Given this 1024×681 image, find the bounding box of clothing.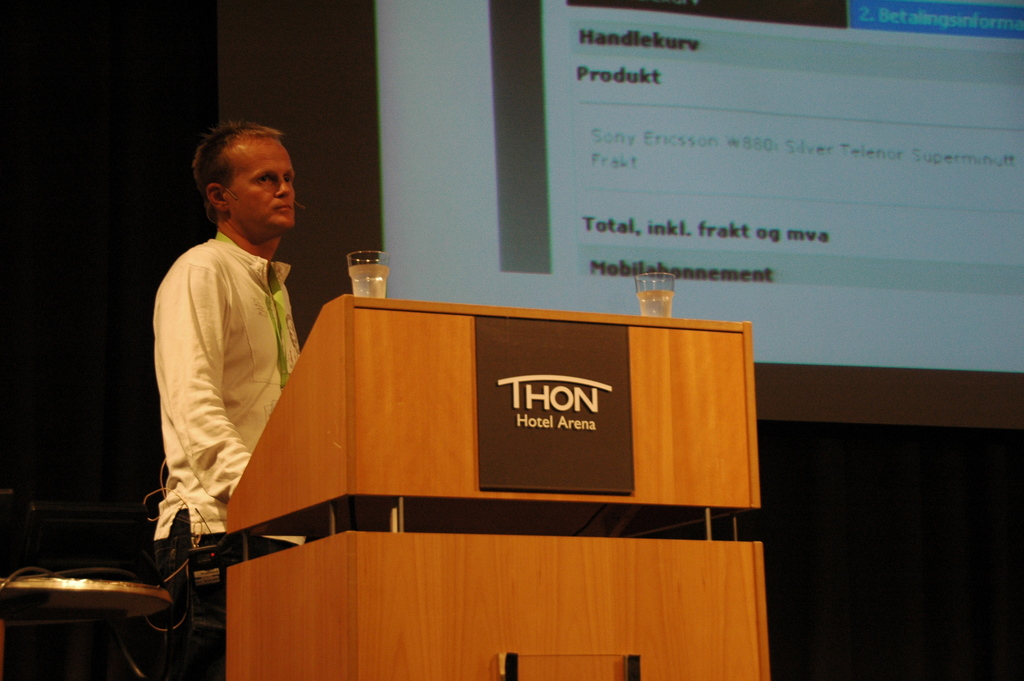
[148,224,308,616].
